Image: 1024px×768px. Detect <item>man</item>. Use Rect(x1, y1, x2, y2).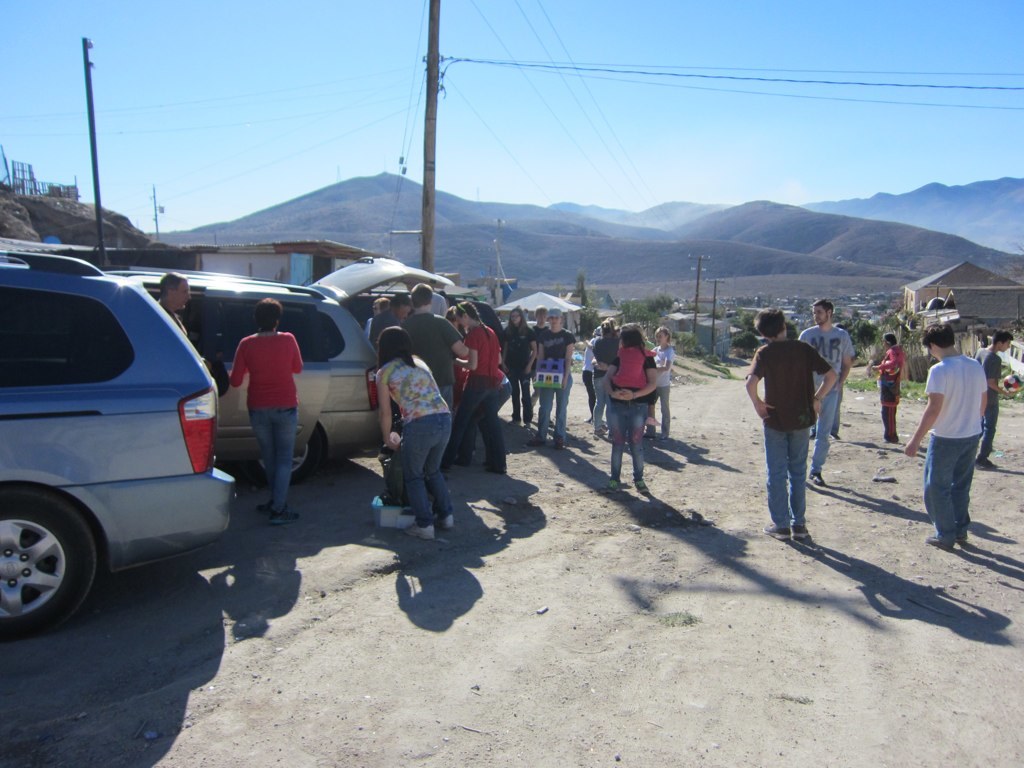
Rect(743, 299, 843, 543).
